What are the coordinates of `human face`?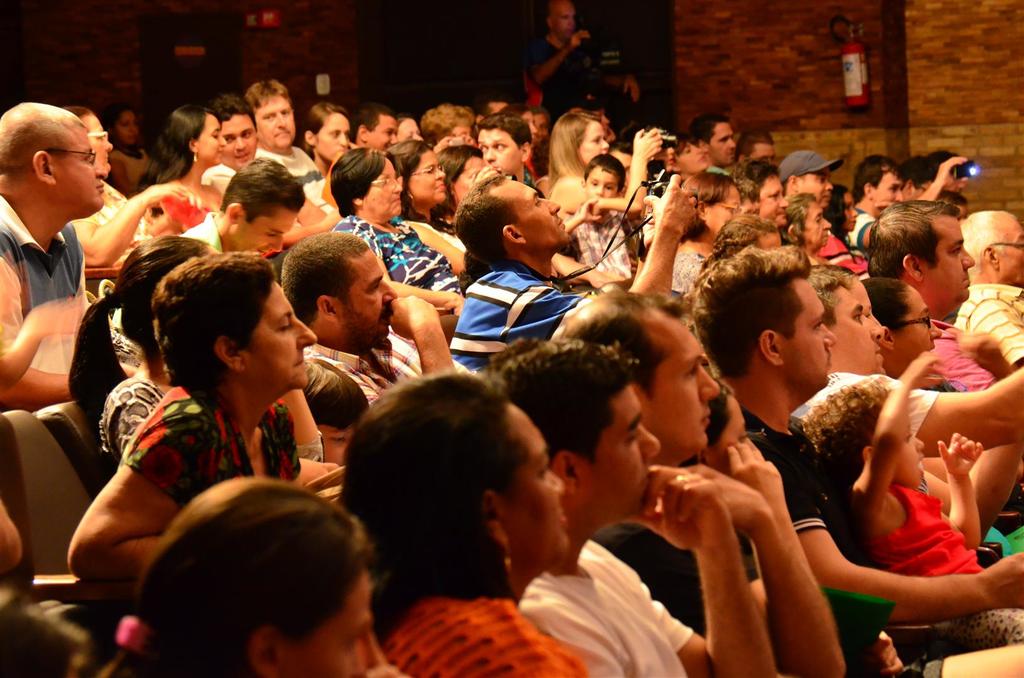
<box>579,122,605,161</box>.
